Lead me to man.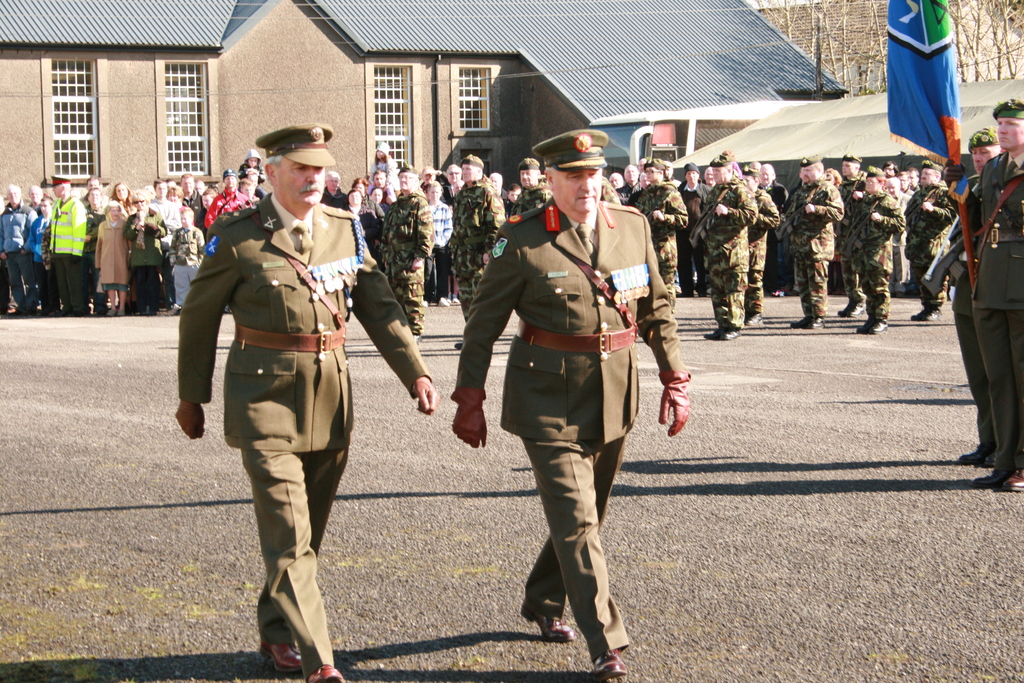
Lead to BBox(852, 168, 908, 339).
